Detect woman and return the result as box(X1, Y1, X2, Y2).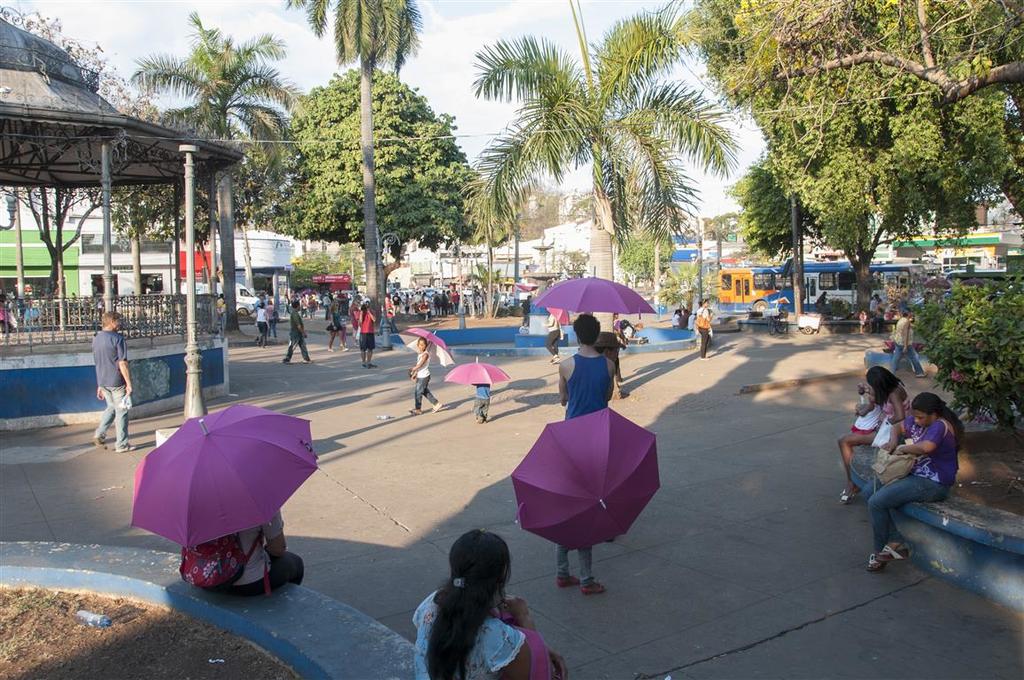
box(892, 309, 929, 376).
